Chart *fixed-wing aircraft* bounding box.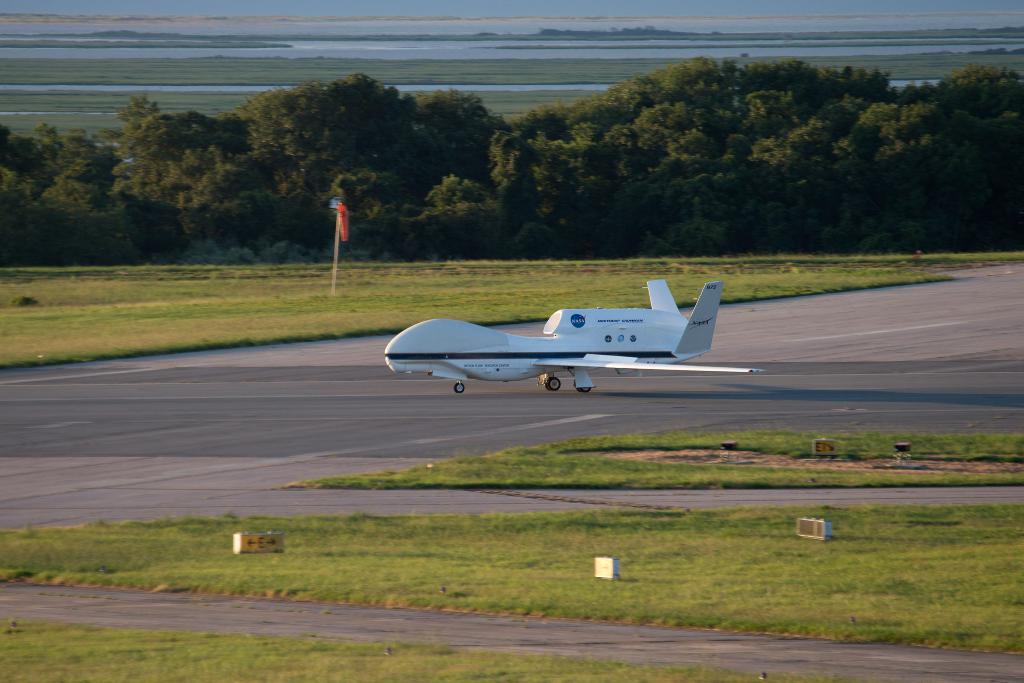
Charted: locate(380, 273, 765, 396).
